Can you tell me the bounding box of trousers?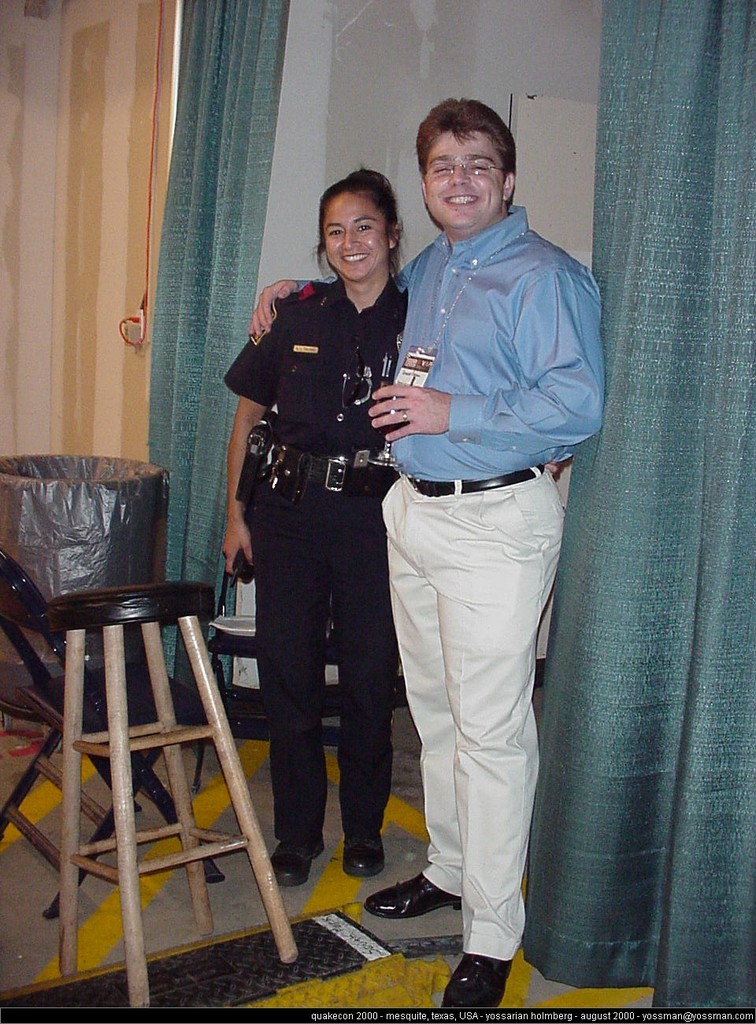
(x1=242, y1=501, x2=395, y2=841).
